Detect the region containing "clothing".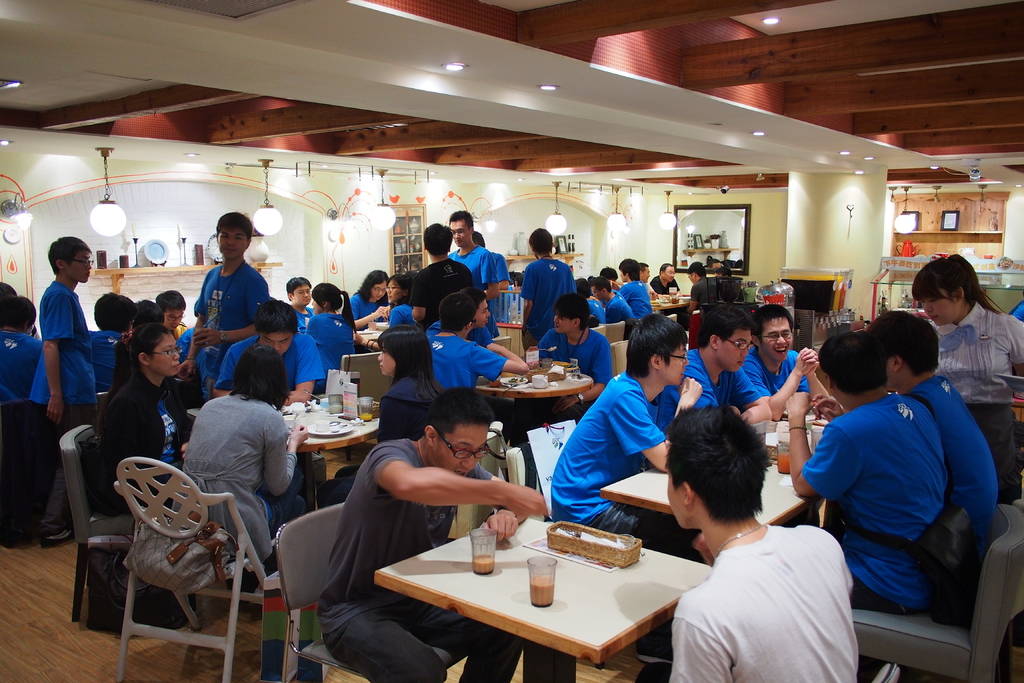
x1=303 y1=318 x2=353 y2=370.
